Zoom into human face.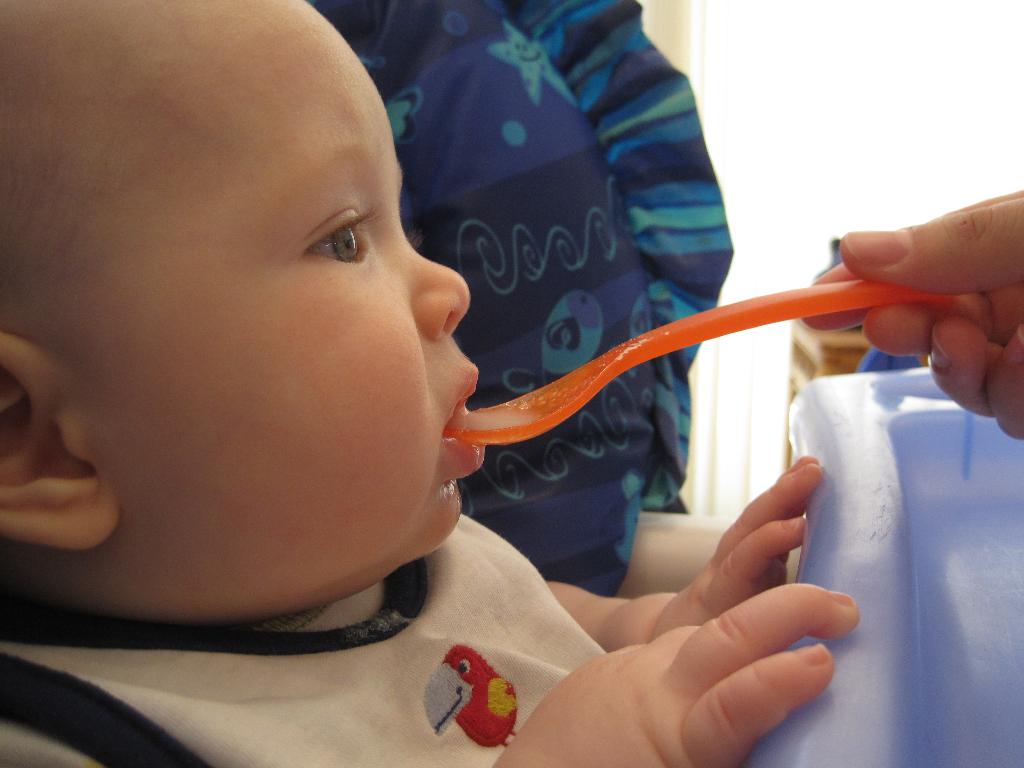
Zoom target: rect(52, 0, 487, 608).
